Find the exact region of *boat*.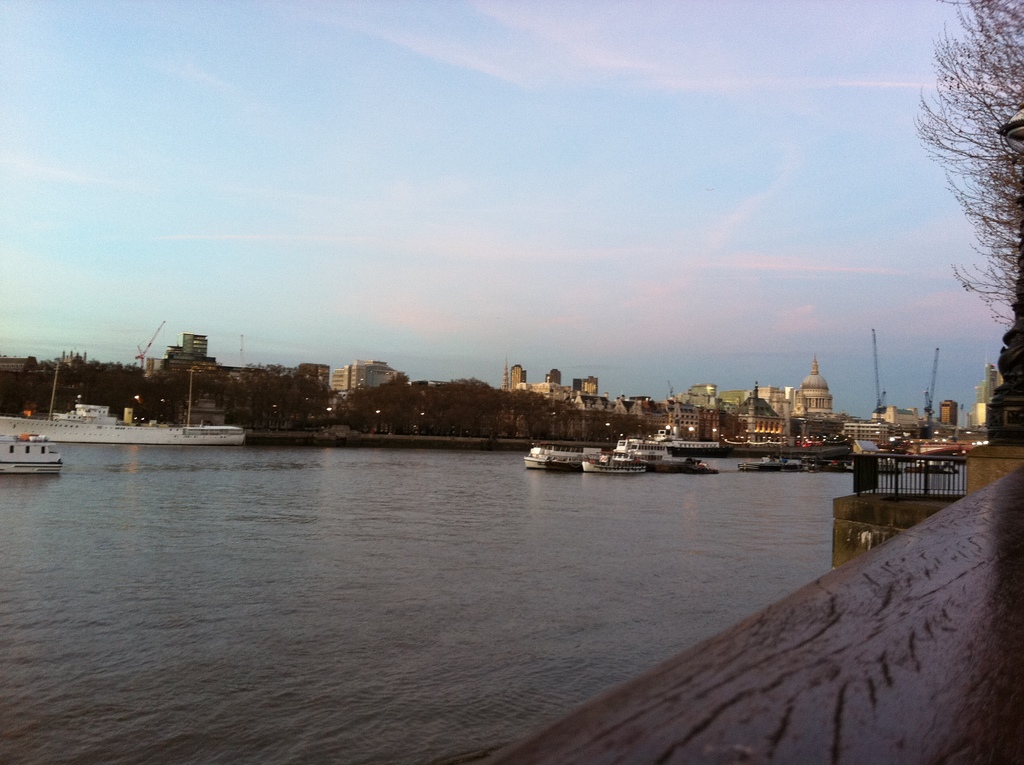
Exact region: bbox=(583, 454, 646, 475).
